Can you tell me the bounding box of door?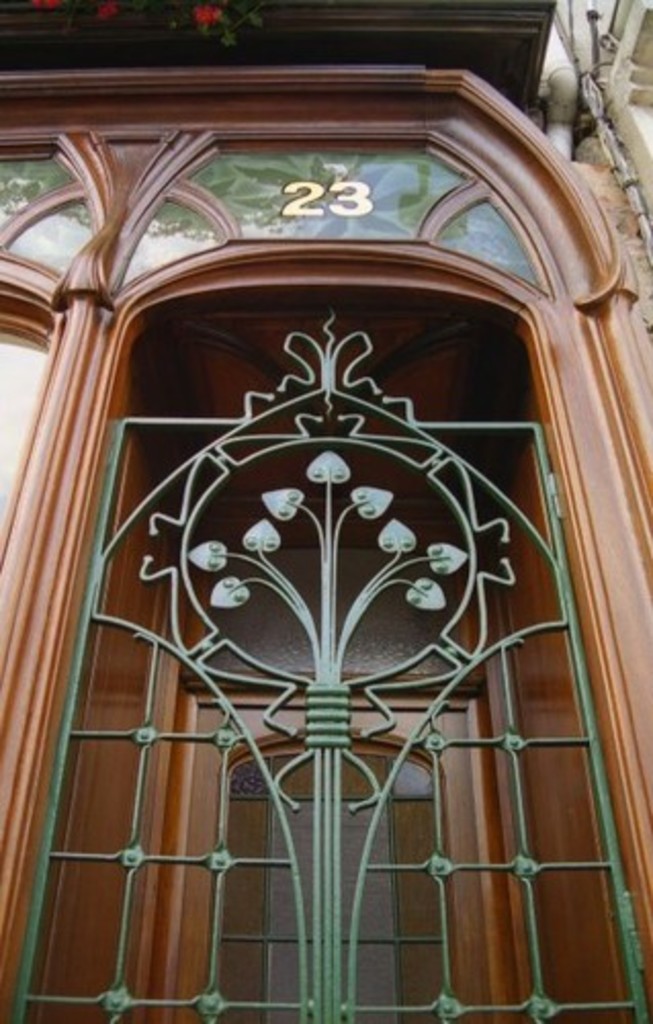
[left=111, top=686, right=524, bottom=1022].
